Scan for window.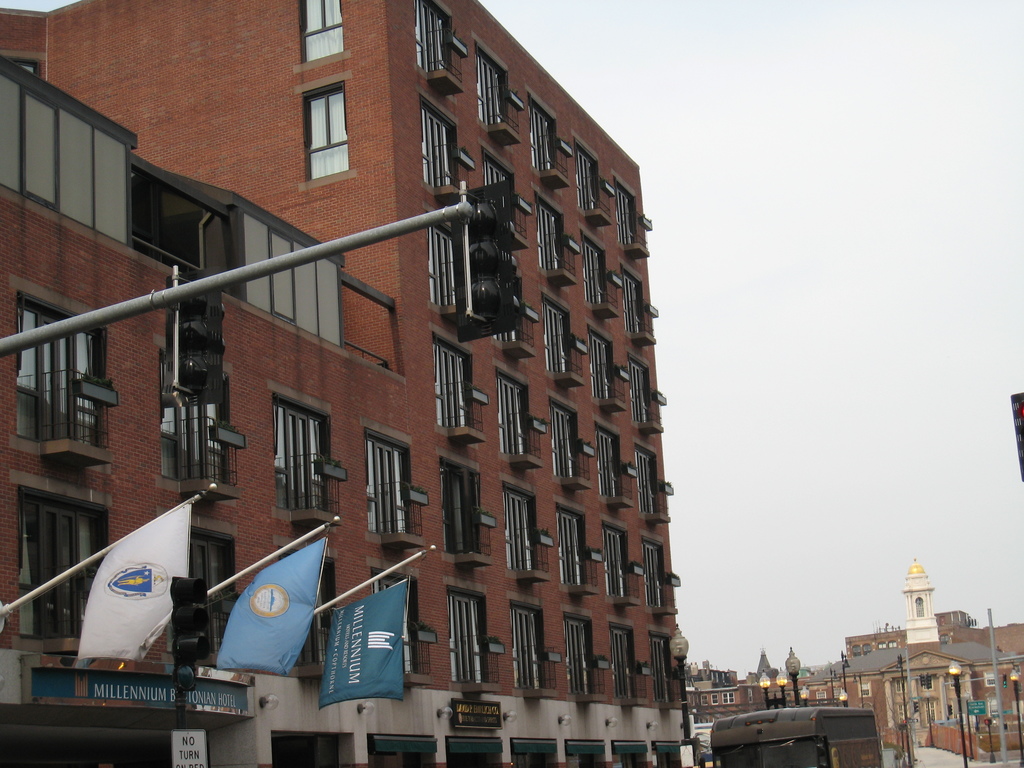
Scan result: select_region(833, 690, 846, 699).
